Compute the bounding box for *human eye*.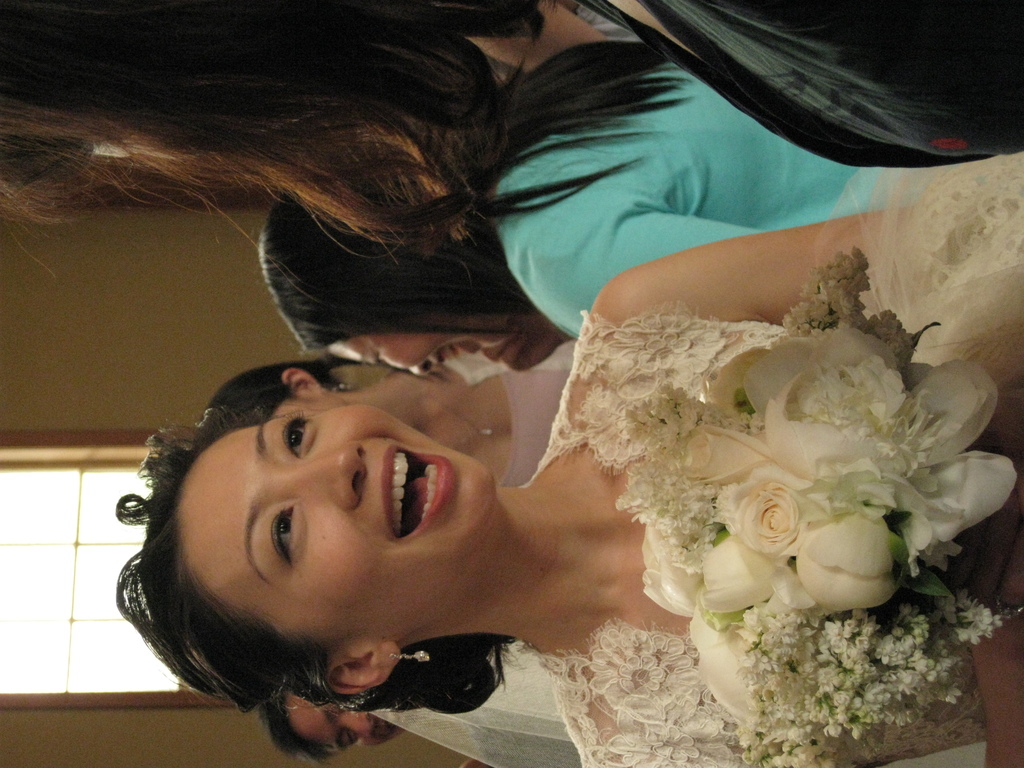
{"x1": 256, "y1": 499, "x2": 310, "y2": 567}.
